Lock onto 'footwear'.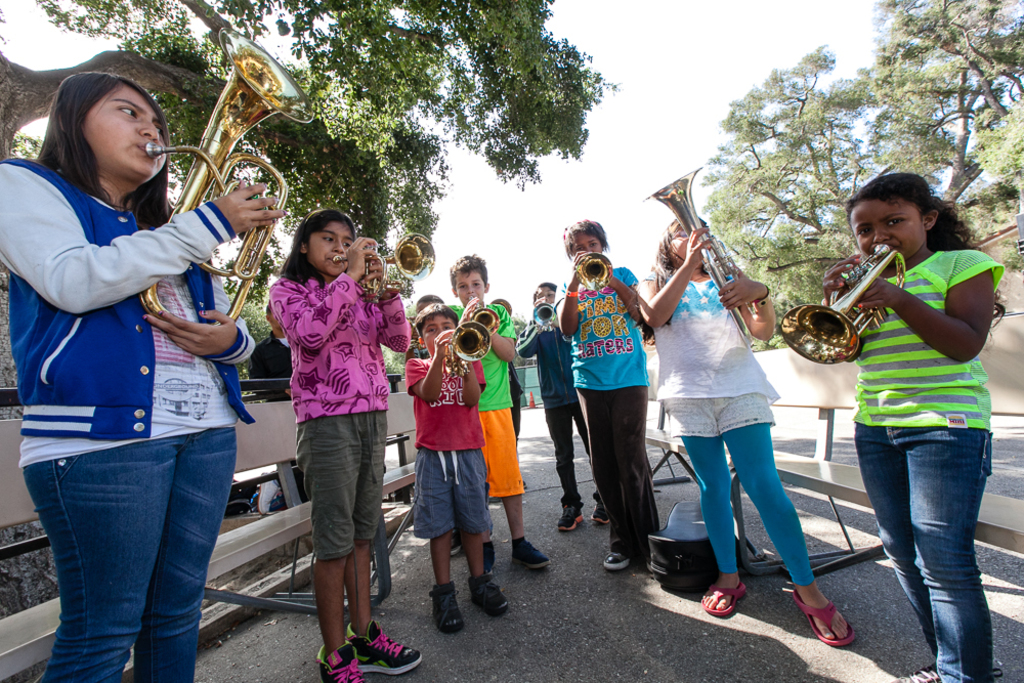
Locked: 430:584:464:636.
